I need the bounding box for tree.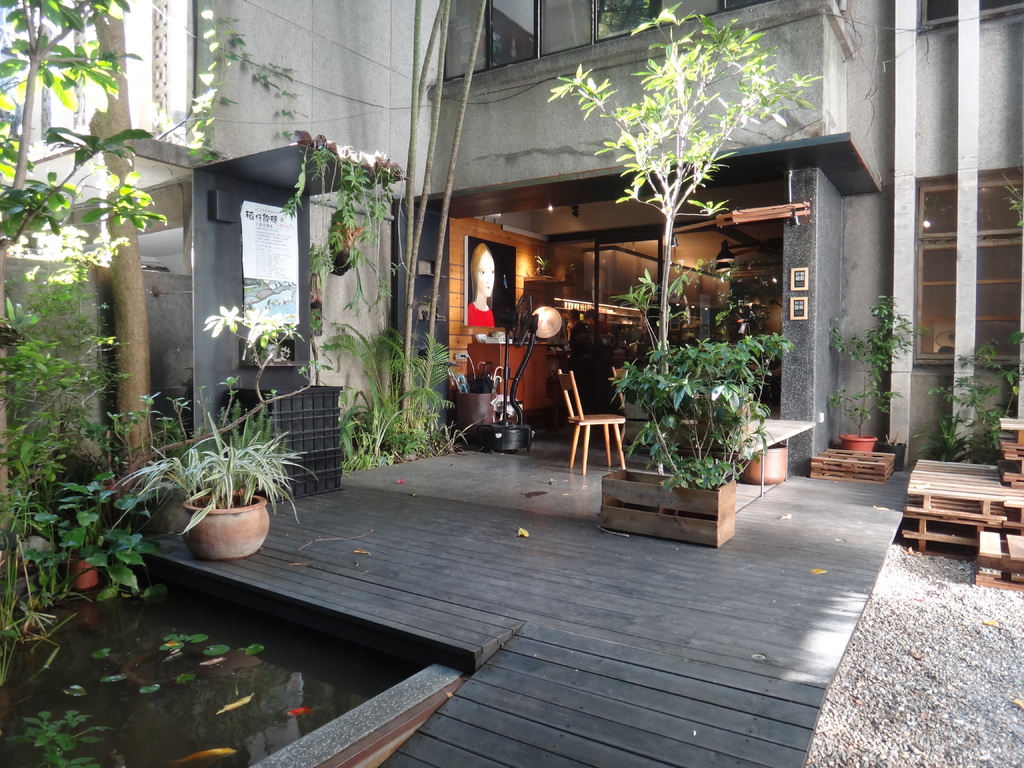
Here it is: (x1=120, y1=419, x2=303, y2=553).
